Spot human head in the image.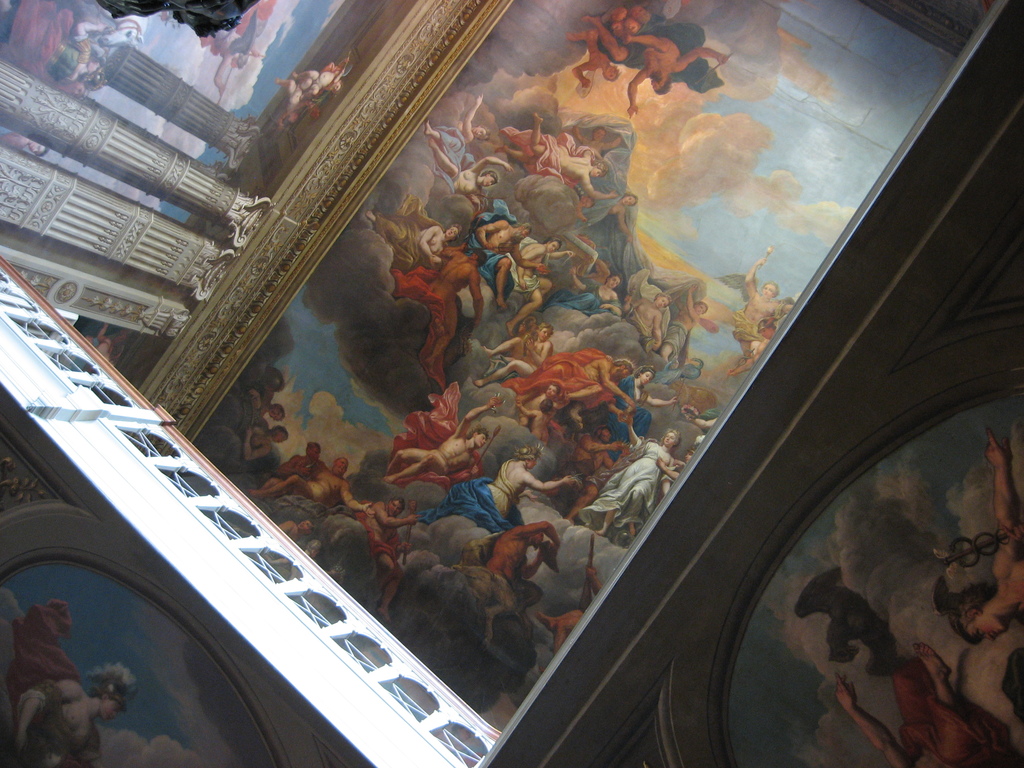
human head found at (x1=762, y1=283, x2=776, y2=296).
